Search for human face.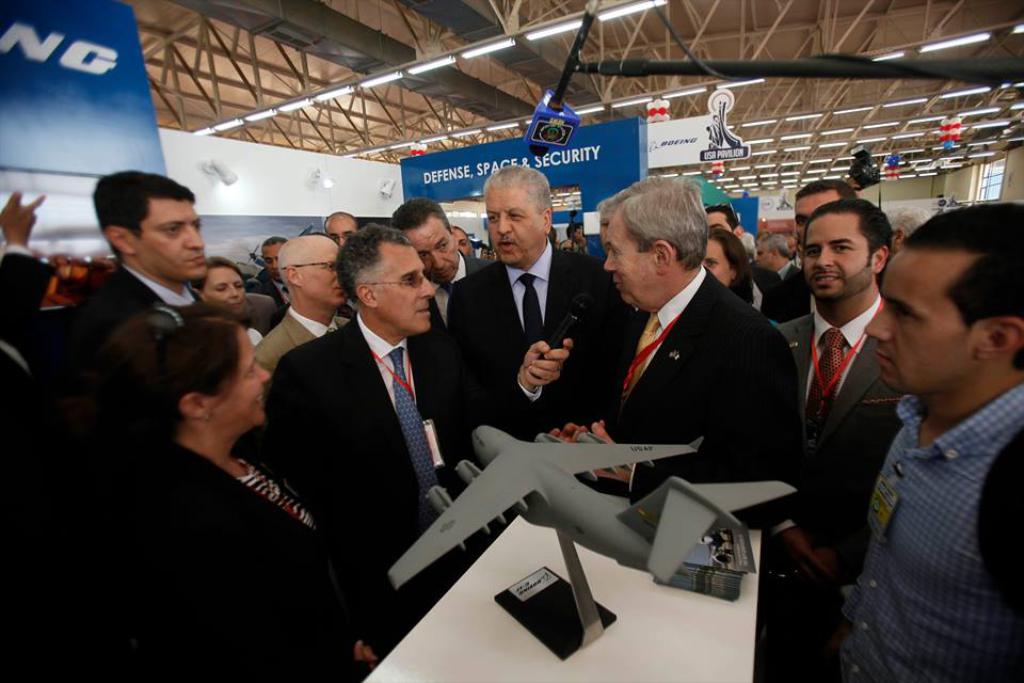
Found at [480,191,542,268].
